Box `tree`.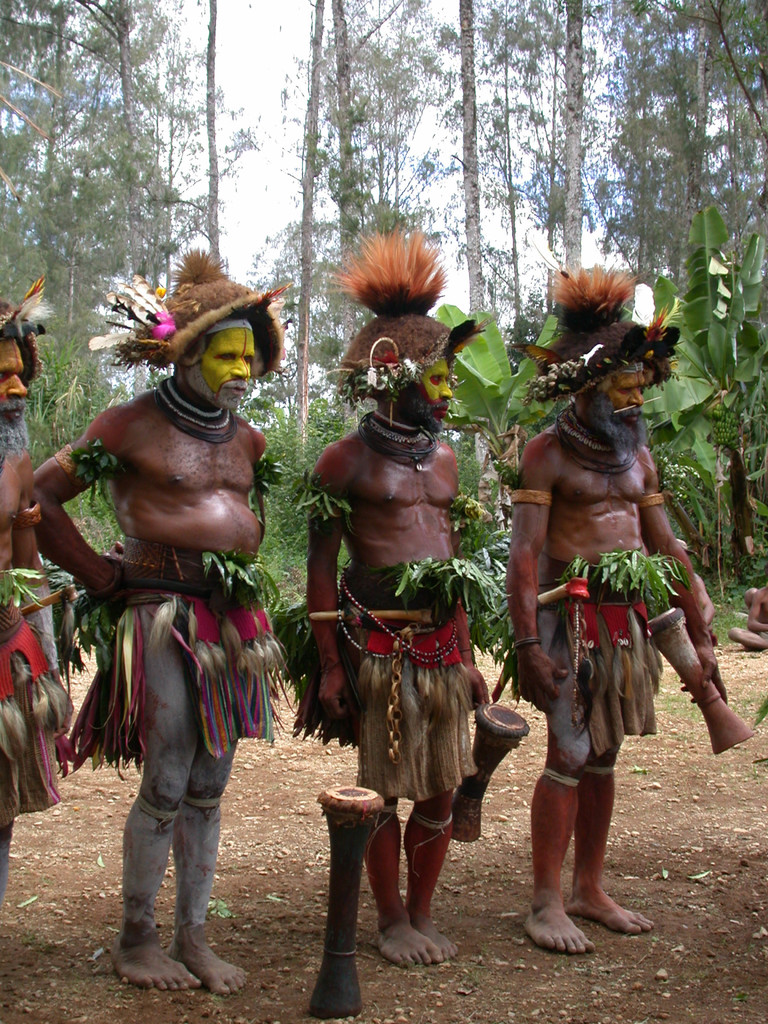
Rect(173, 0, 248, 327).
